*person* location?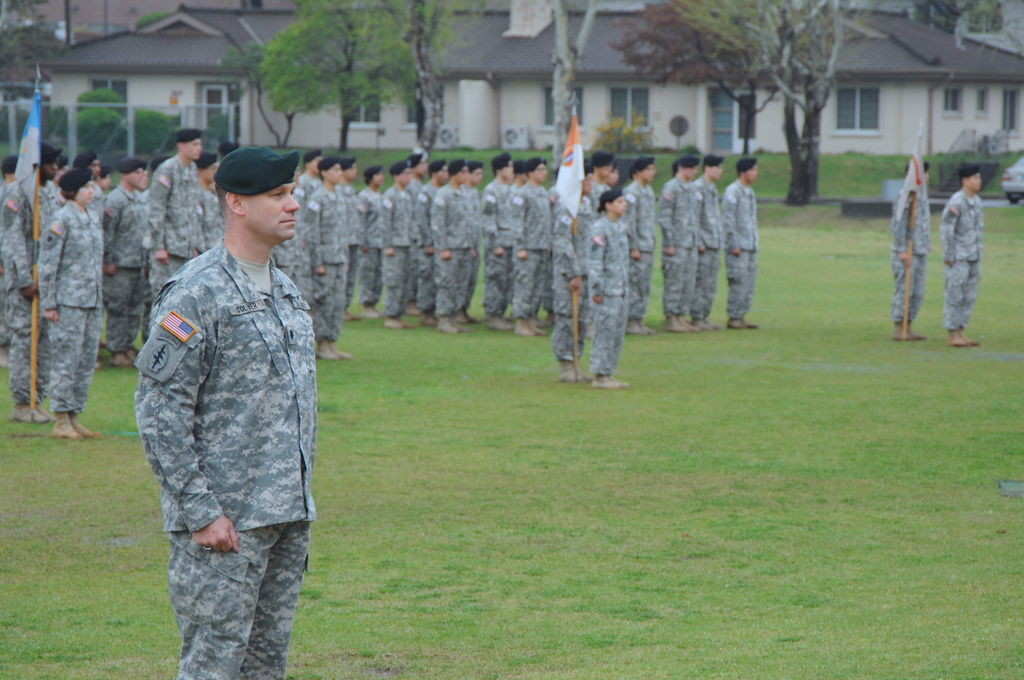
<box>131,122,332,672</box>
